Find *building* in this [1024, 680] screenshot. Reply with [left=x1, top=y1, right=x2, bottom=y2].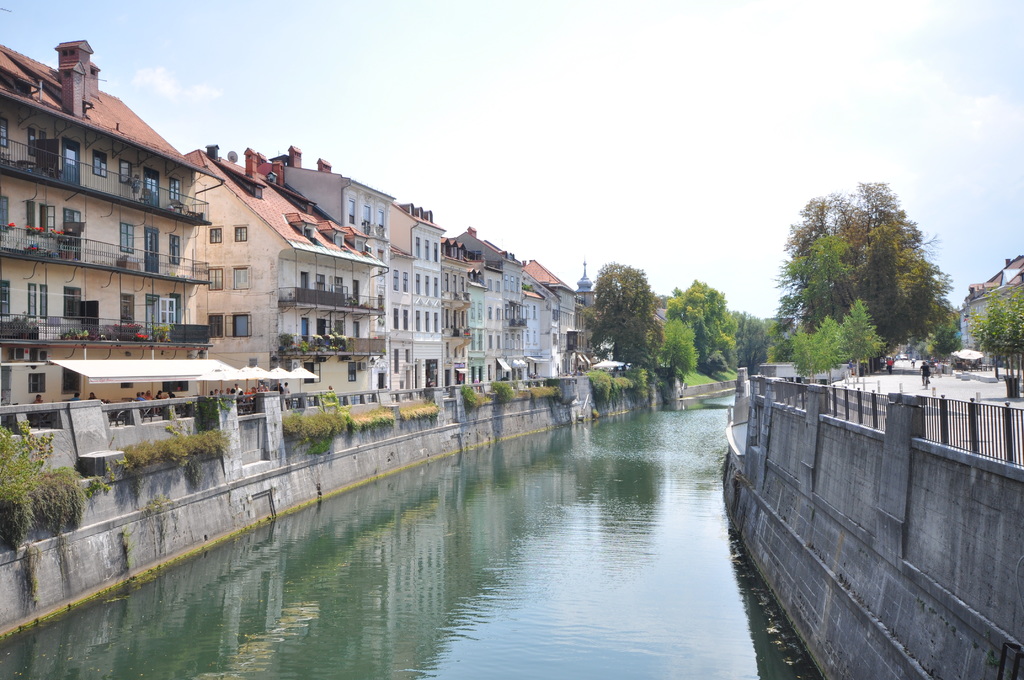
[left=524, top=254, right=585, bottom=385].
